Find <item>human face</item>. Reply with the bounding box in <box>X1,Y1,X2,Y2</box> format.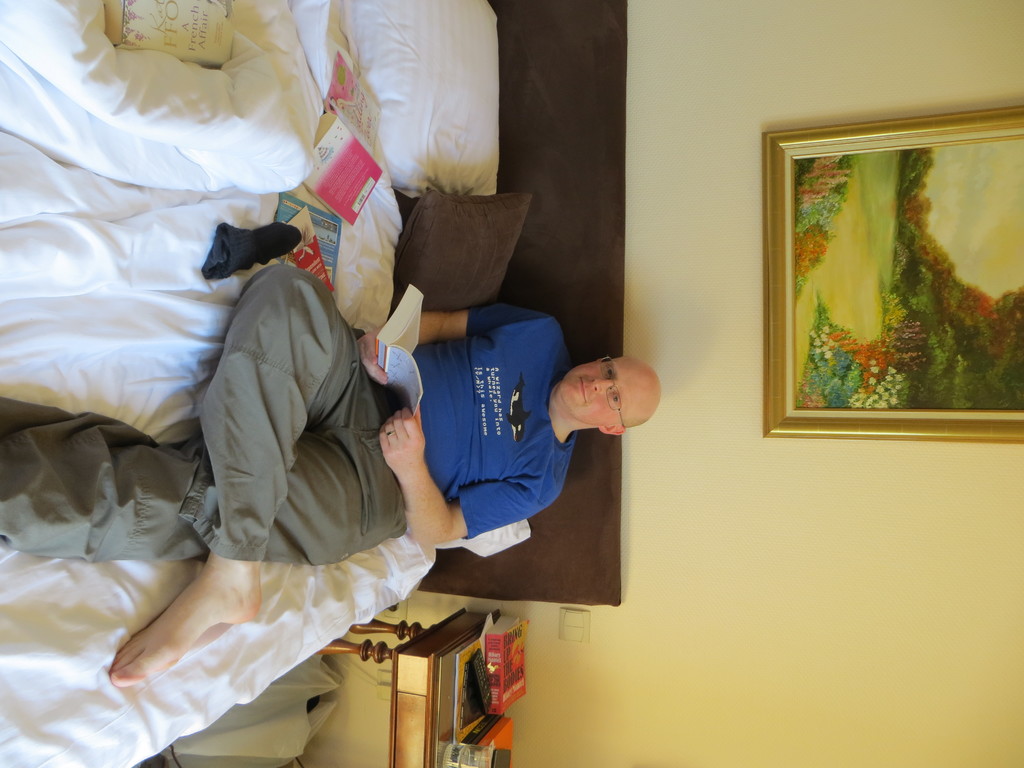
<box>559,361,639,426</box>.
